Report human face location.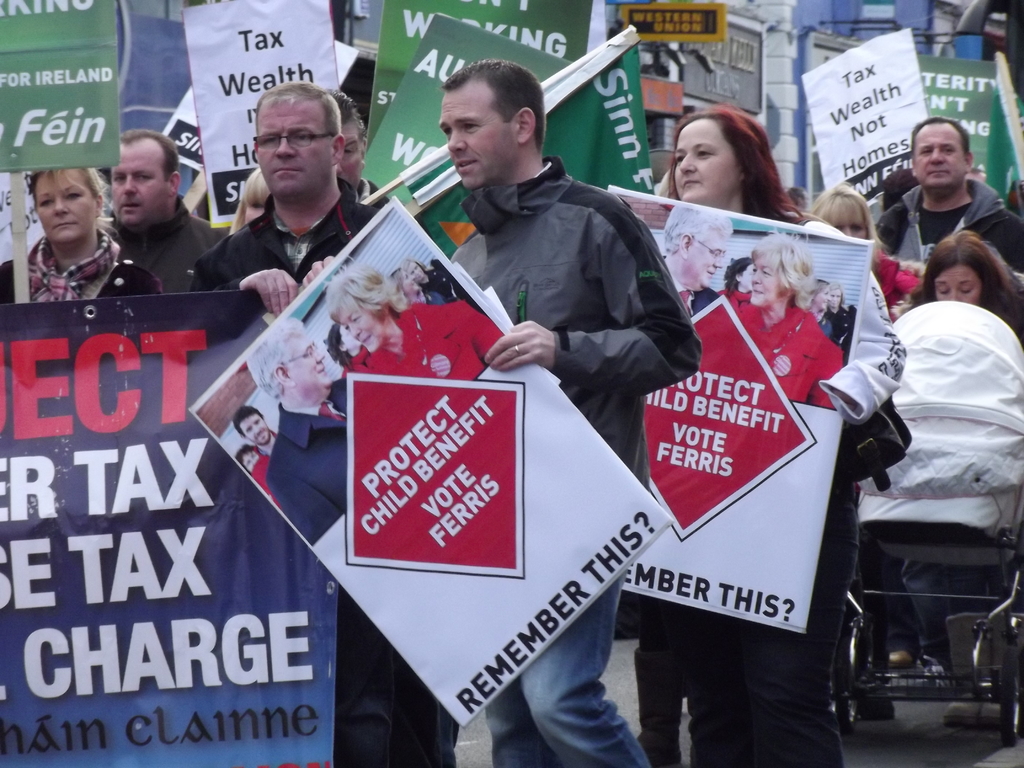
Report: bbox=(931, 260, 984, 301).
